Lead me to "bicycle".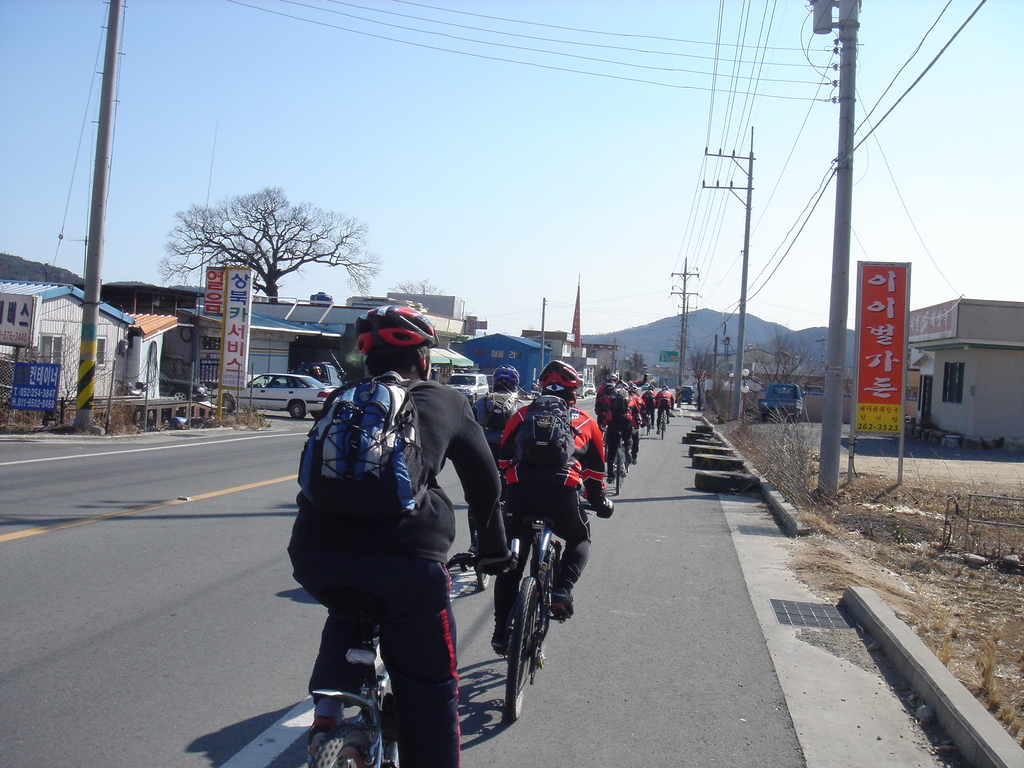
Lead to select_region(644, 407, 650, 435).
